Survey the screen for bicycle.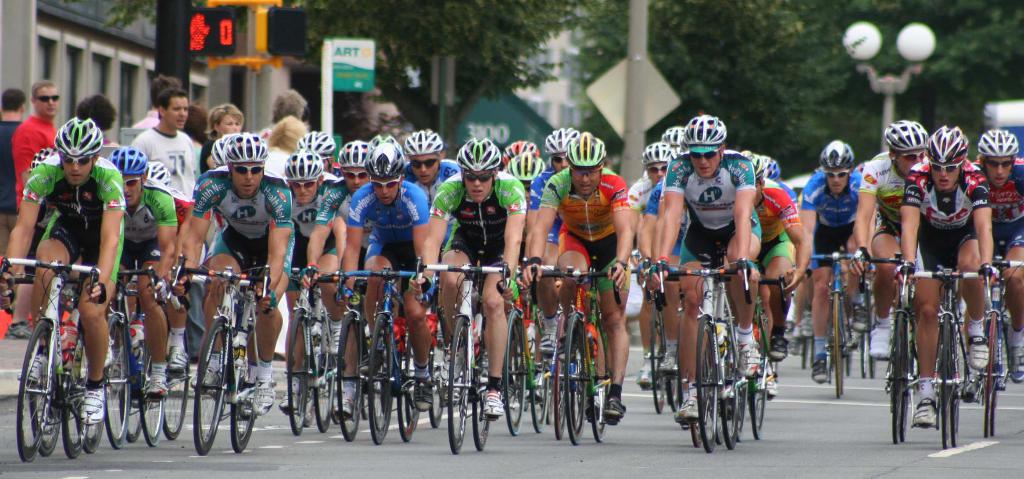
Survey found: 320/276/417/450.
